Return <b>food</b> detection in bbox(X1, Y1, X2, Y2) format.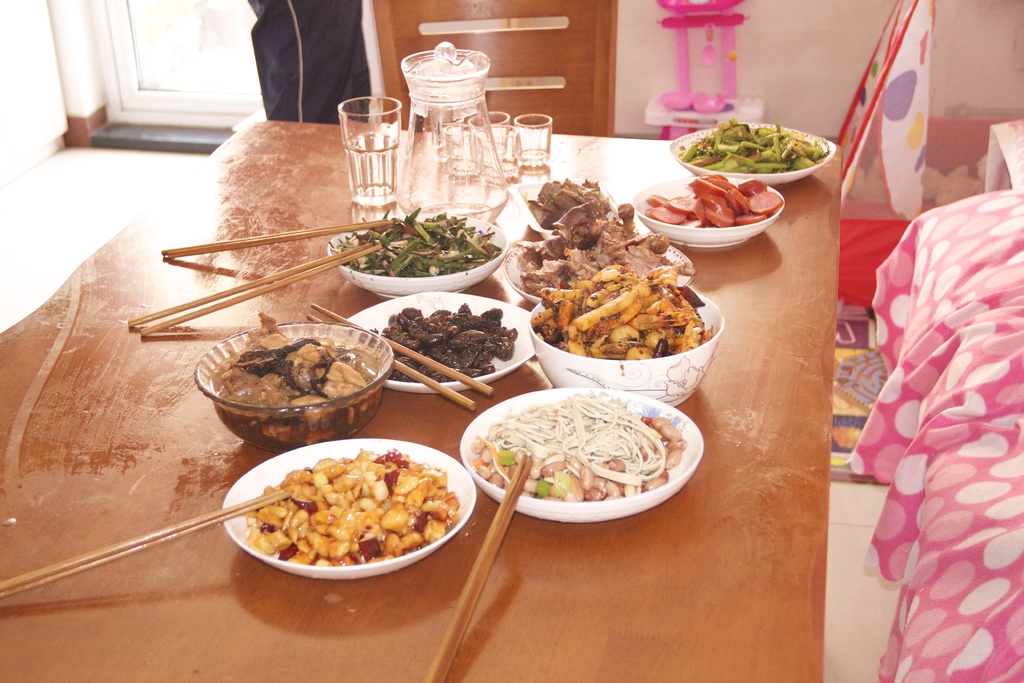
bbox(679, 116, 835, 176).
